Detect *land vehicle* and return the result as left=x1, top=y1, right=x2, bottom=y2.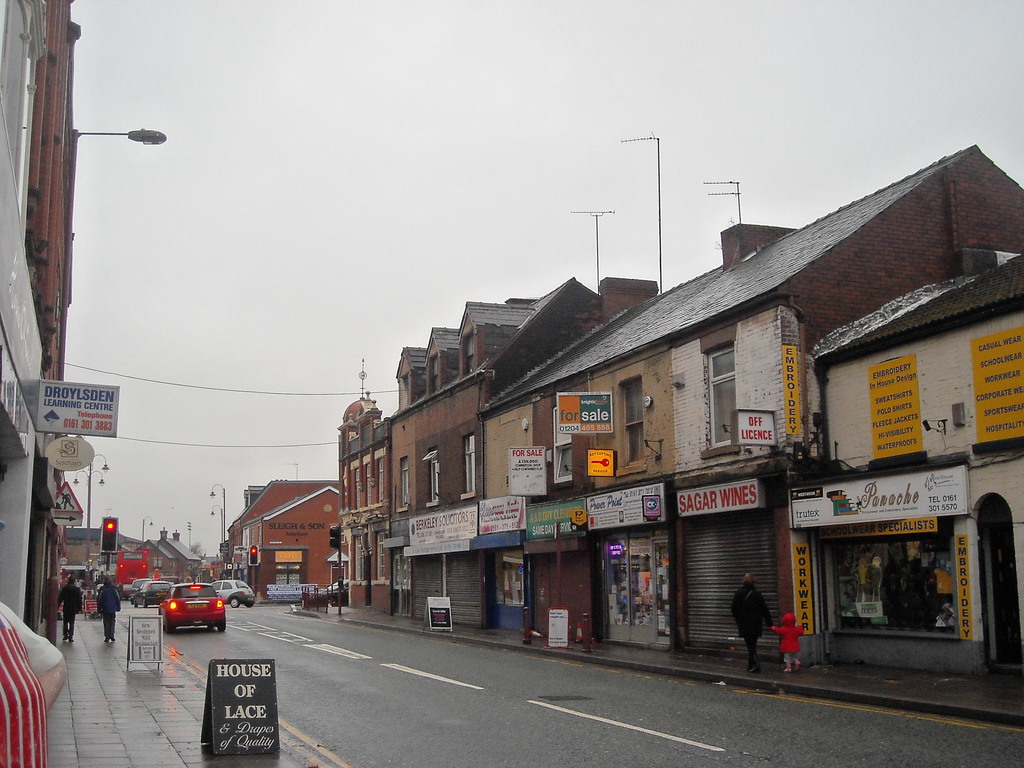
left=306, top=577, right=348, bottom=607.
